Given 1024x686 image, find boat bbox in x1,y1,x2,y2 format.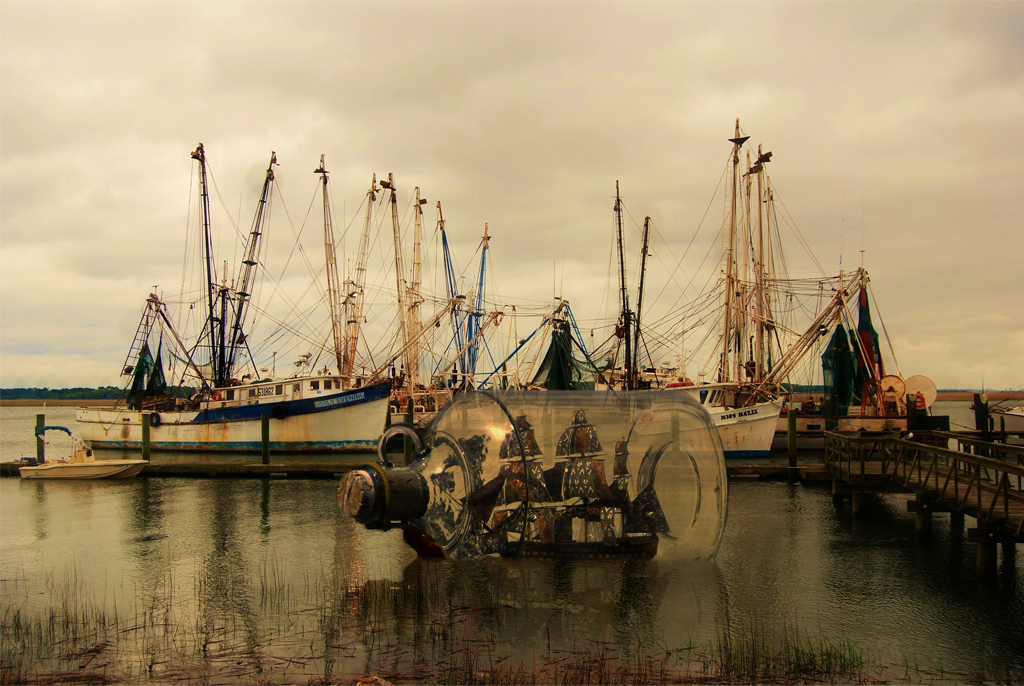
112,290,202,416.
